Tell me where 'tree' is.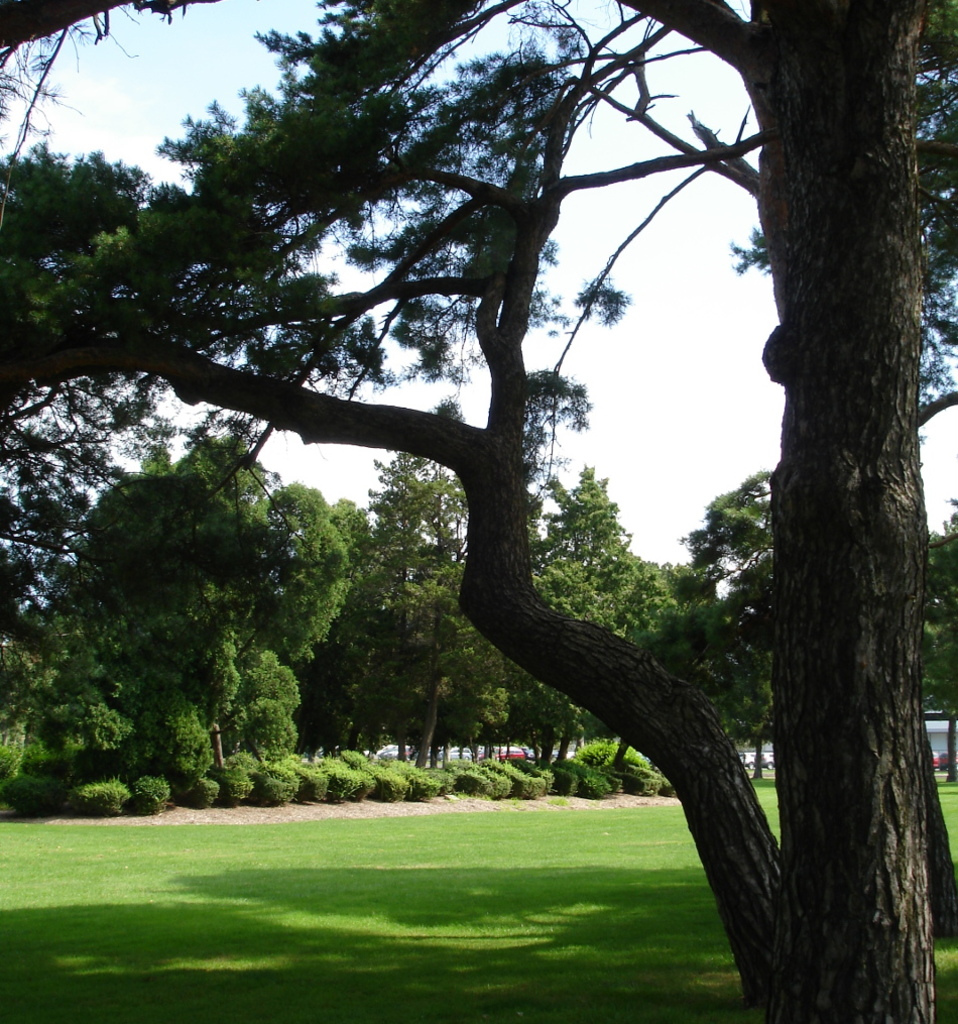
'tree' is at bbox=[327, 452, 498, 752].
